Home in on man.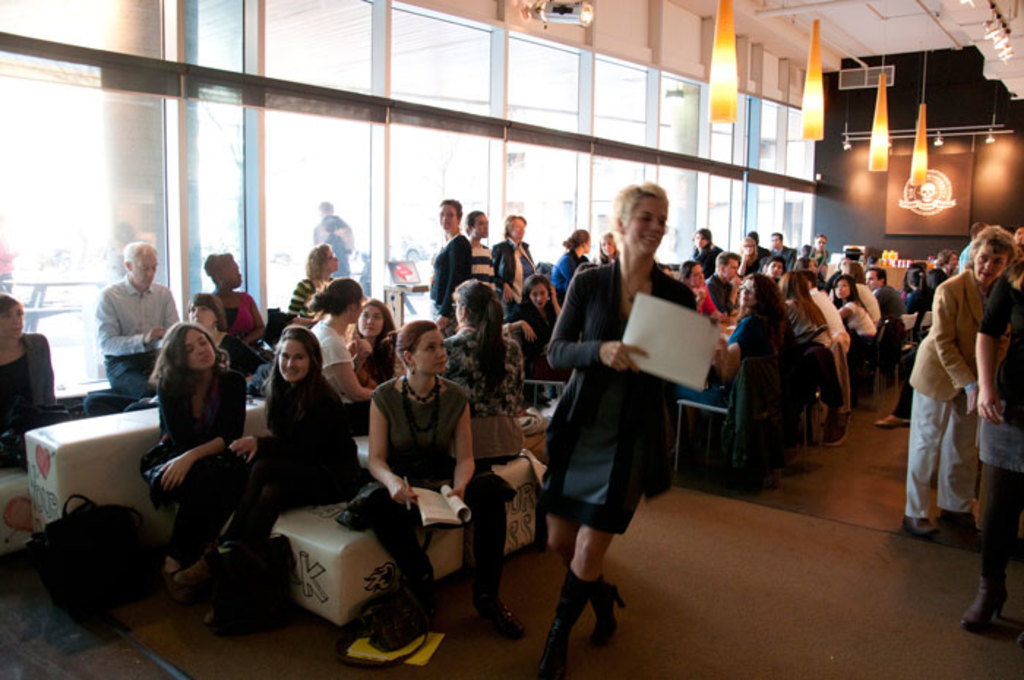
Homed in at l=926, t=250, r=957, b=294.
